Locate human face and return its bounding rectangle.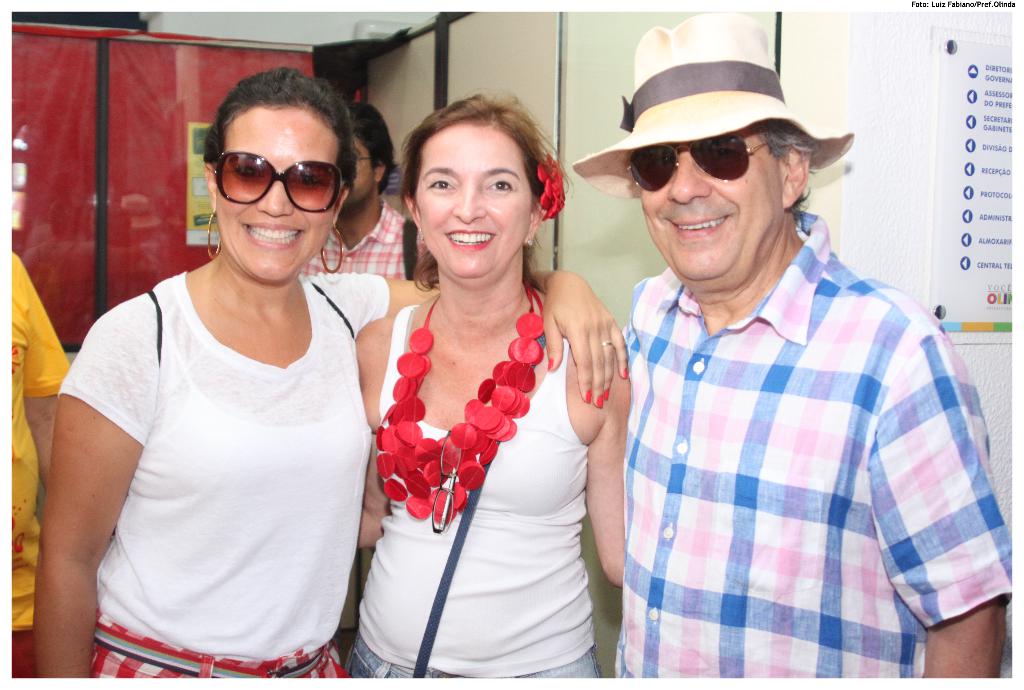
(x1=341, y1=134, x2=372, y2=205).
